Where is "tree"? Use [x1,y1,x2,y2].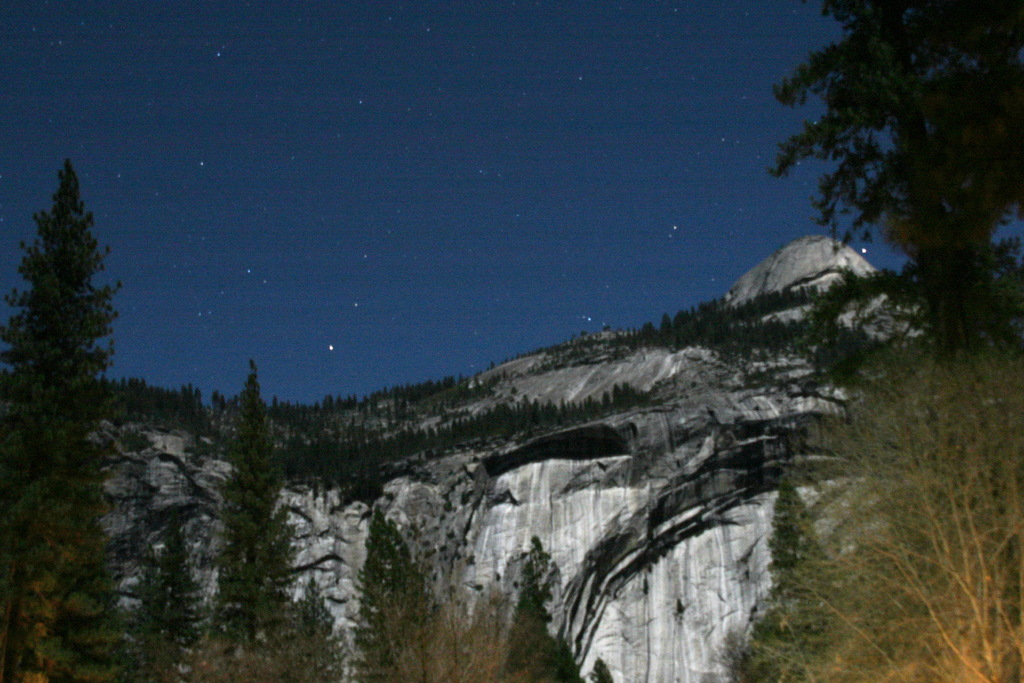
[279,579,351,682].
